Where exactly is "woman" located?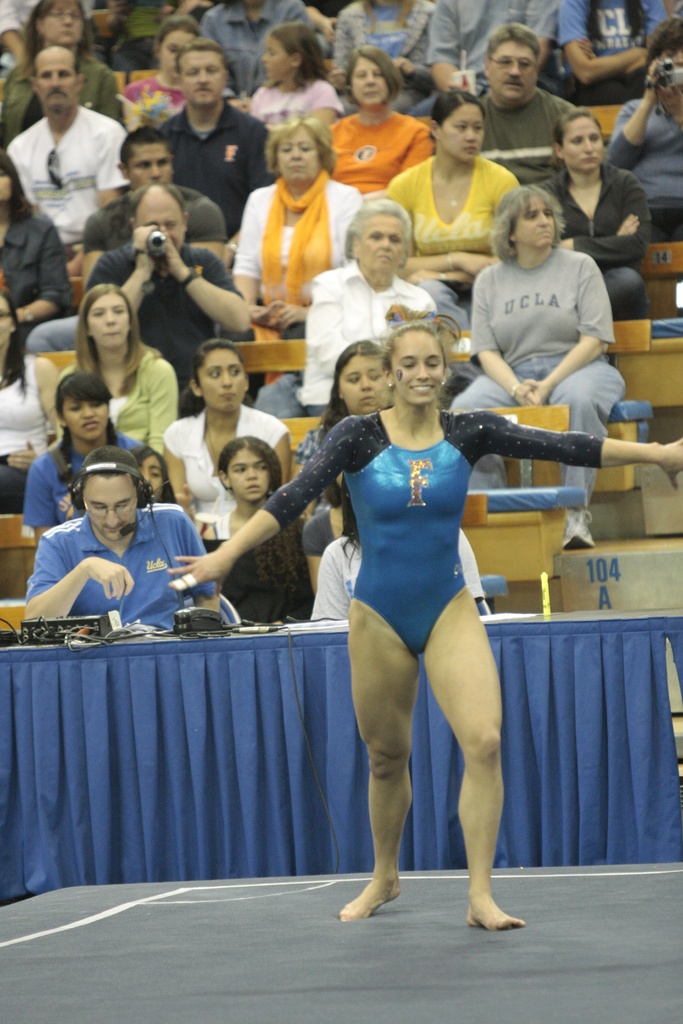
Its bounding box is bbox(283, 347, 397, 550).
